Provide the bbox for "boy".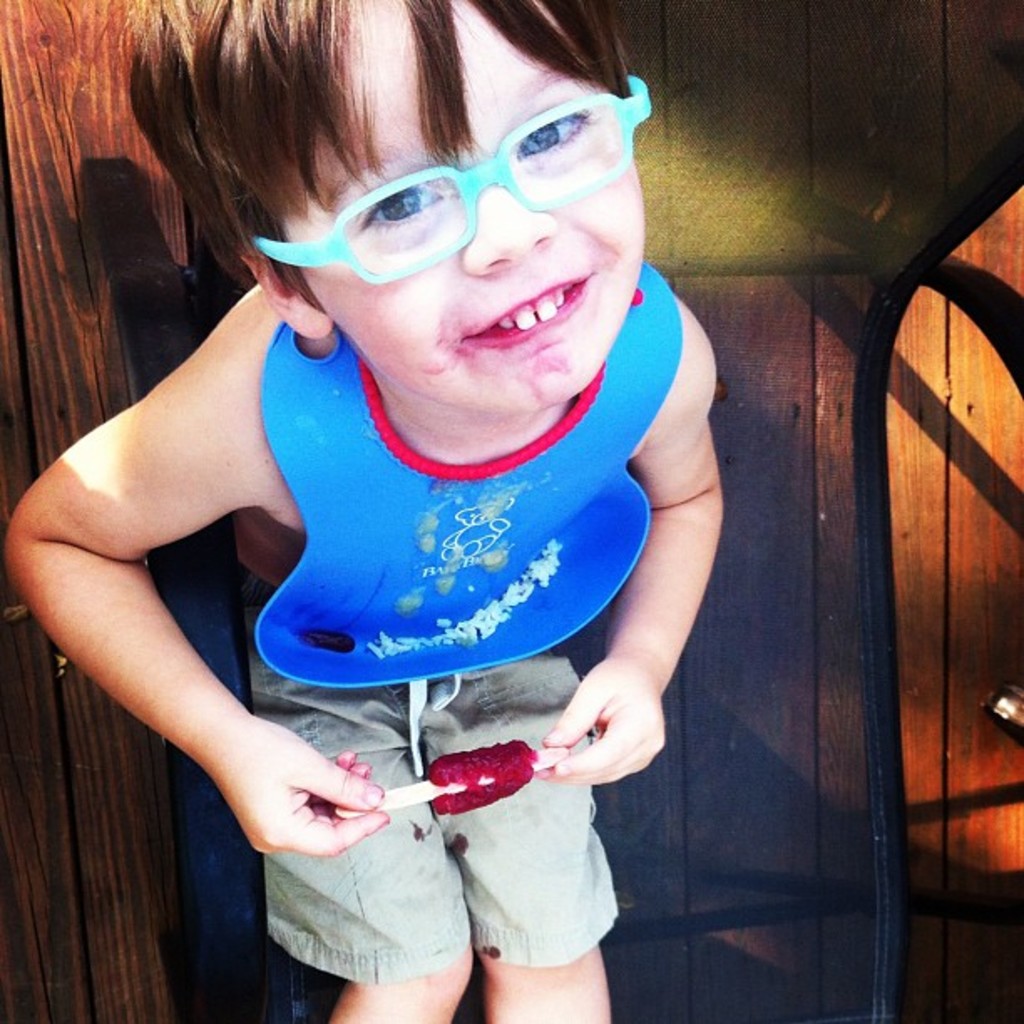
57, 10, 743, 989.
